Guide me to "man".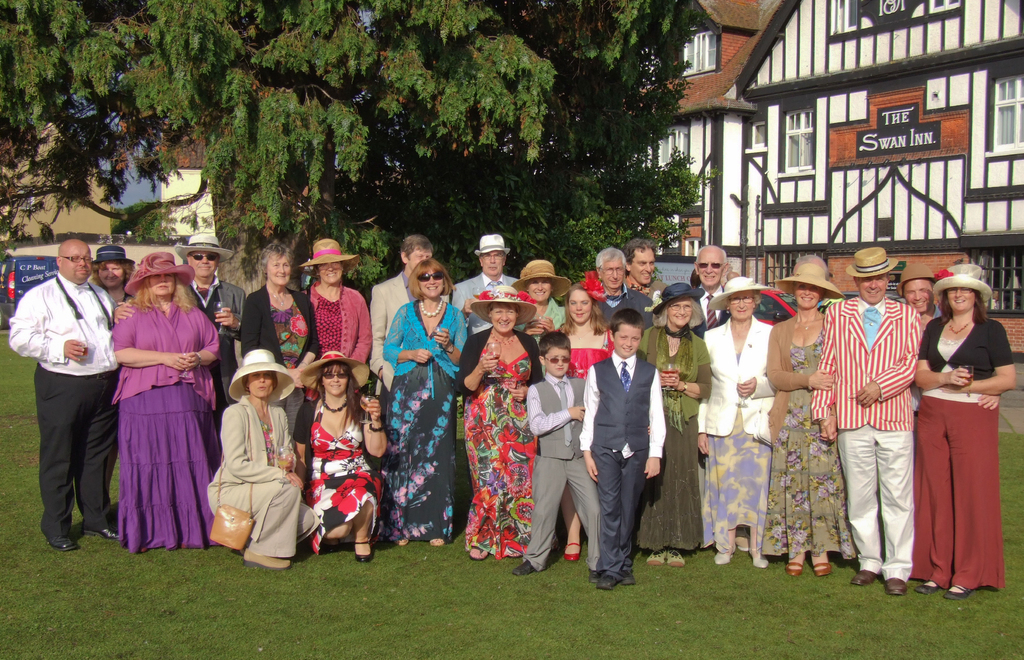
Guidance: {"x1": 629, "y1": 233, "x2": 666, "y2": 309}.
